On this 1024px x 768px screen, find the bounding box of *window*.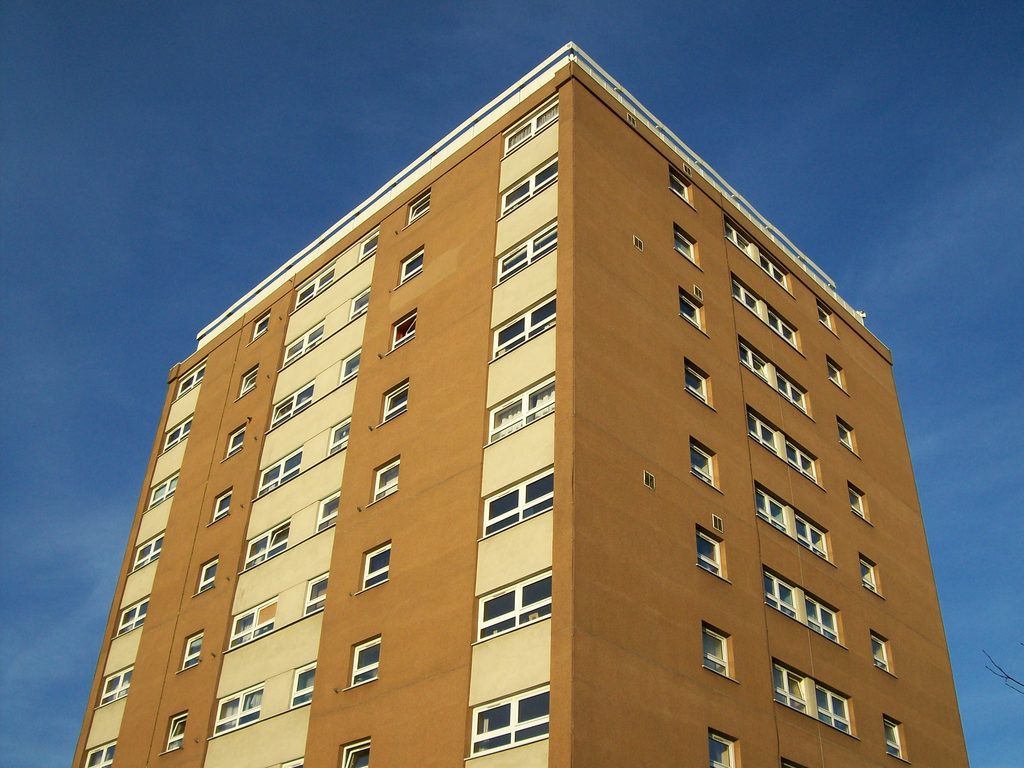
Bounding box: 276/315/324/371.
